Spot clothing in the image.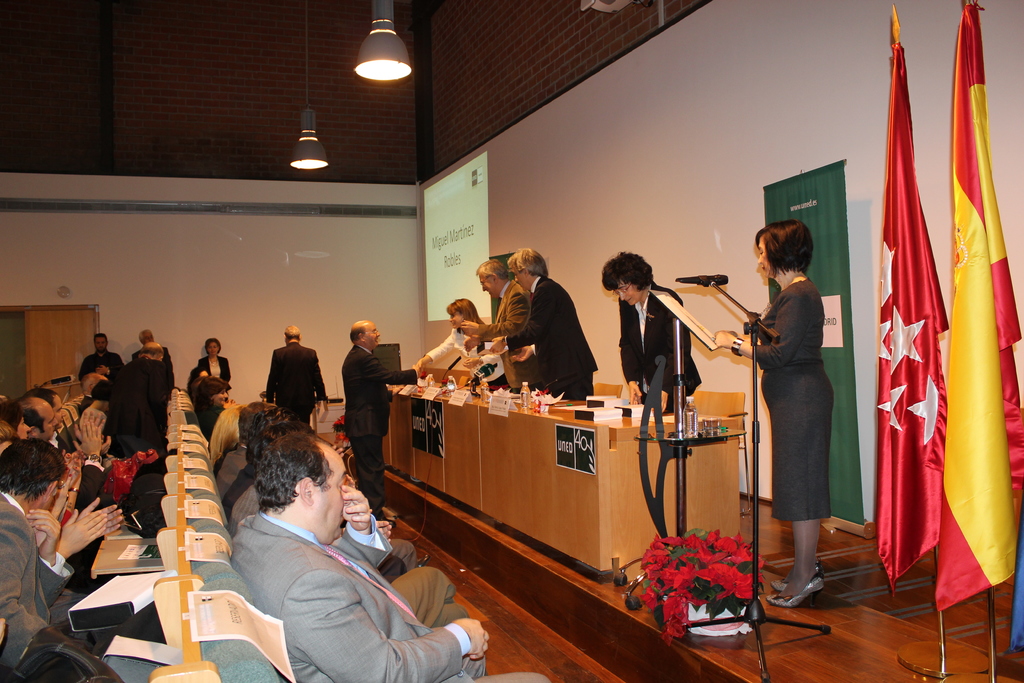
clothing found at detection(228, 518, 541, 682).
